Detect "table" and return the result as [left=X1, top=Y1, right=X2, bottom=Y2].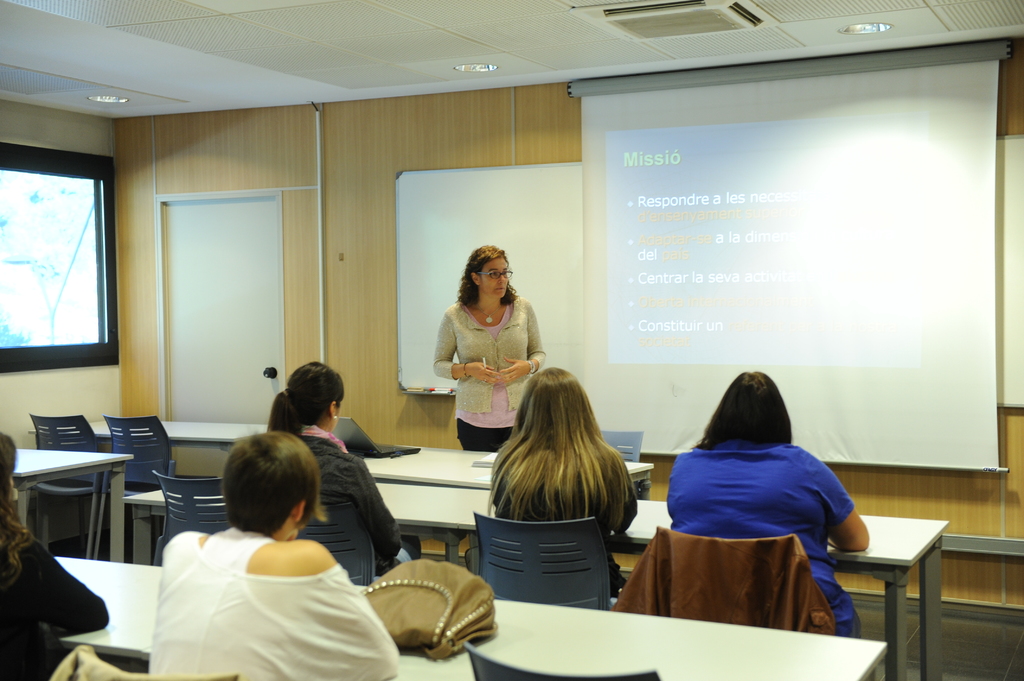
[left=10, top=446, right=137, bottom=565].
